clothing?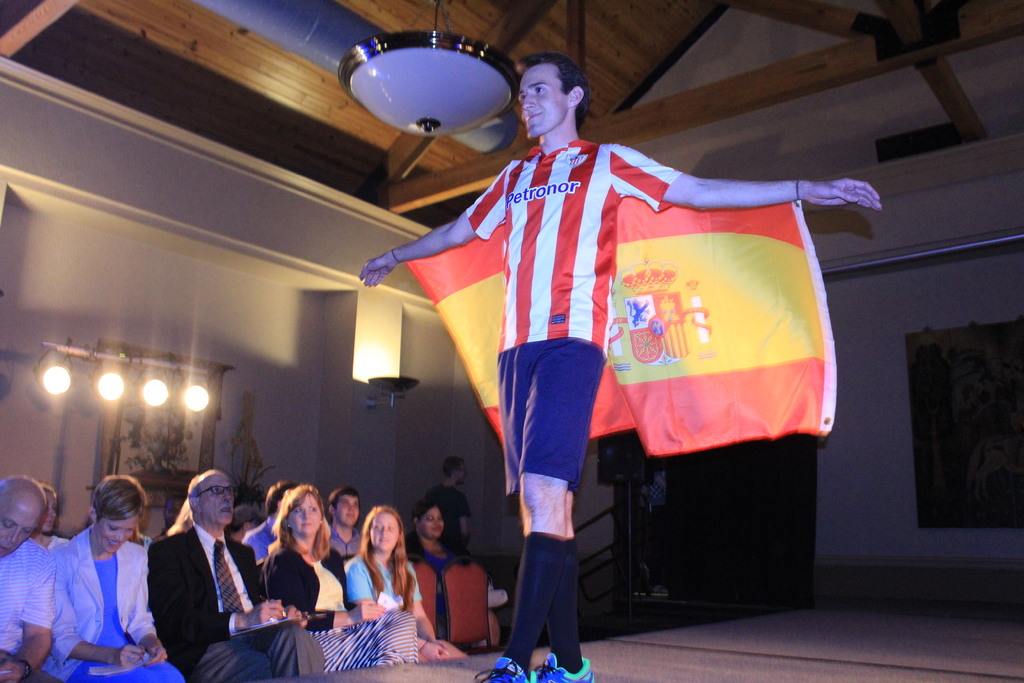
[464, 134, 678, 491]
